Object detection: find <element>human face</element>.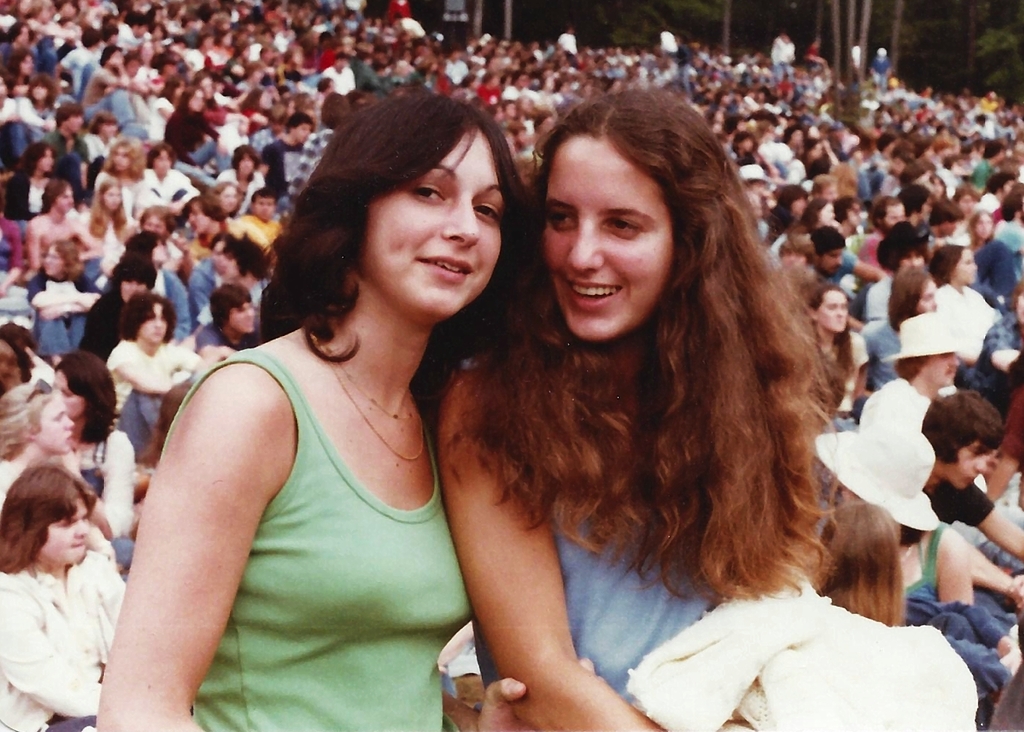
region(942, 438, 985, 489).
